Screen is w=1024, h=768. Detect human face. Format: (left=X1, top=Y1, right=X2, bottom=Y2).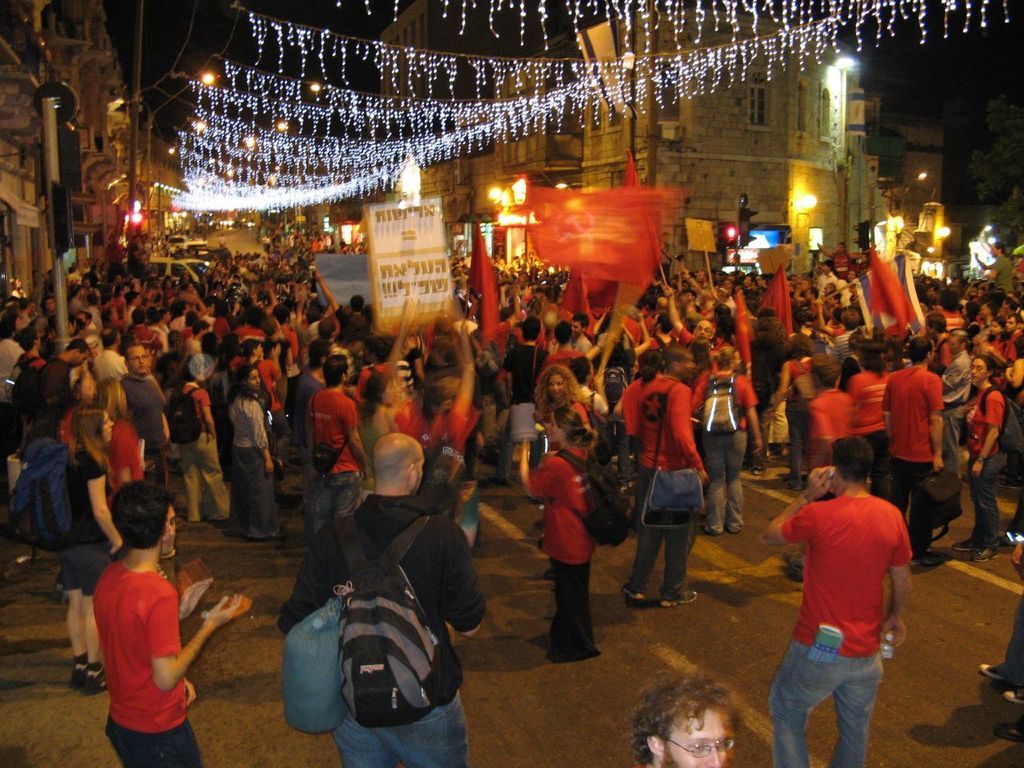
(left=696, top=270, right=706, bottom=282).
